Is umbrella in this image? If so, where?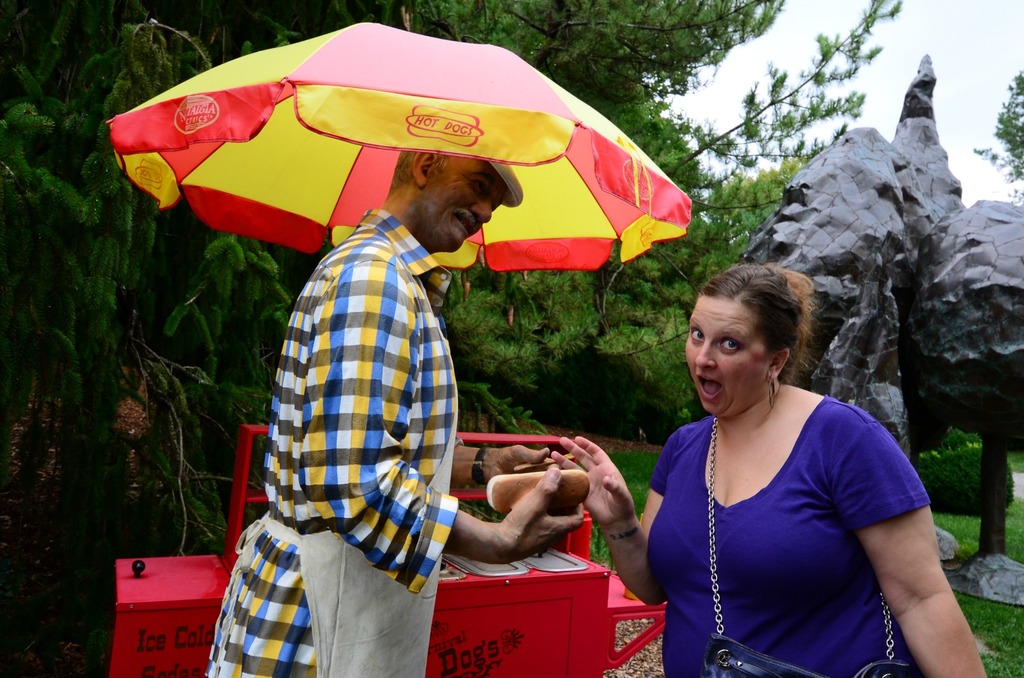
Yes, at box(109, 19, 700, 268).
